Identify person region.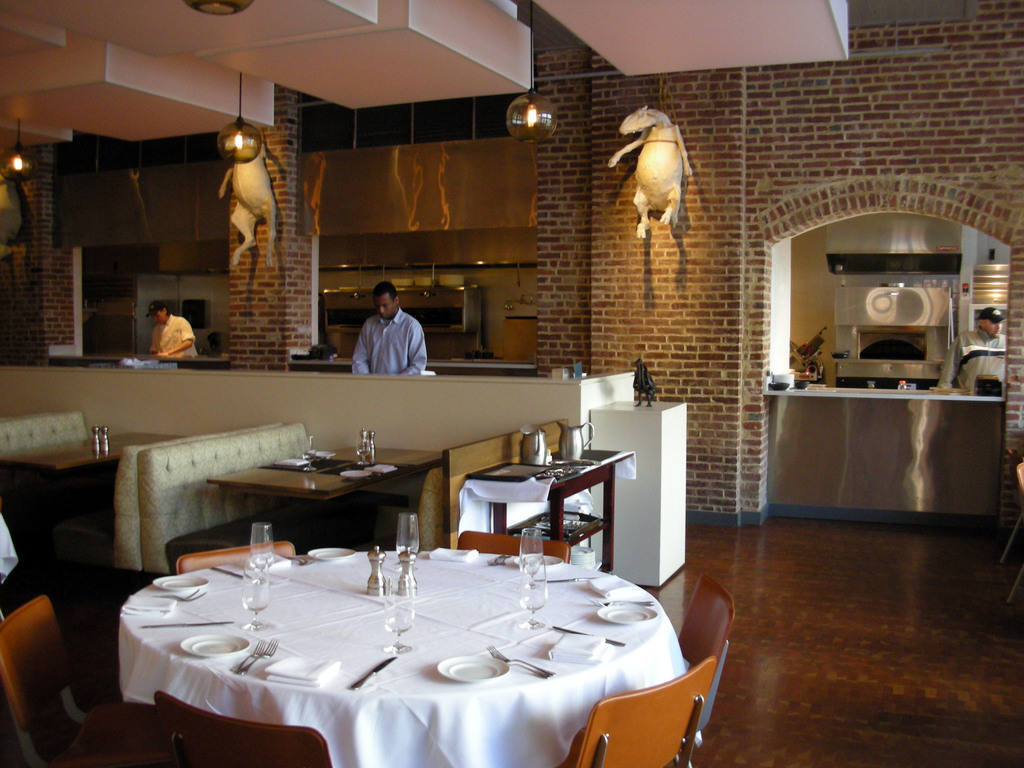
Region: 936/307/1014/392.
